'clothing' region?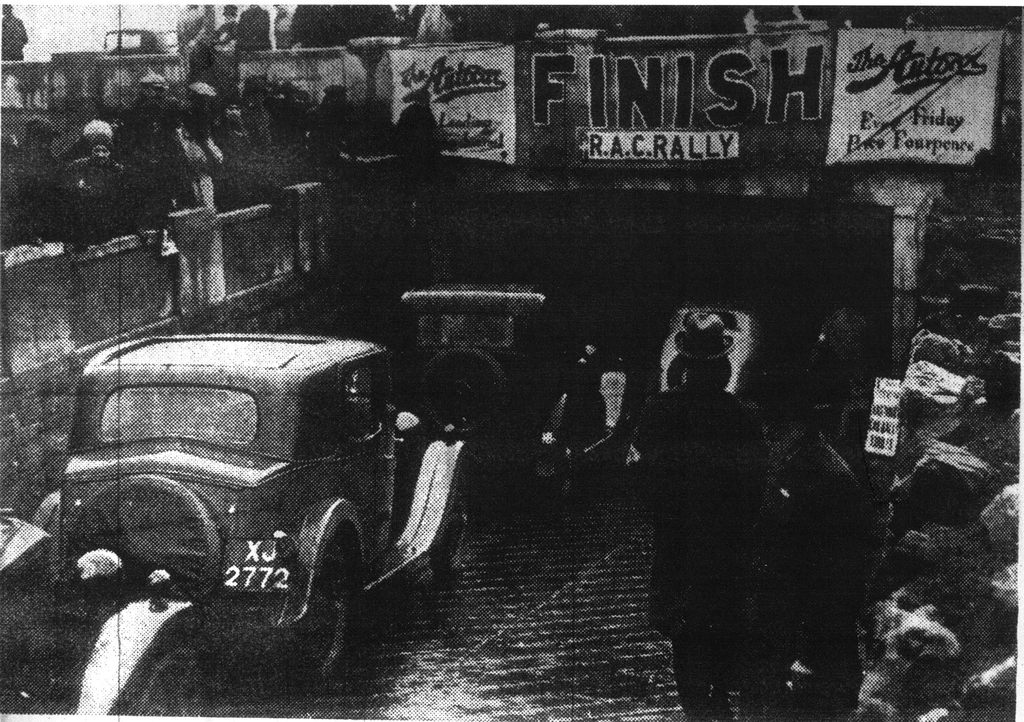
[239,4,273,53]
